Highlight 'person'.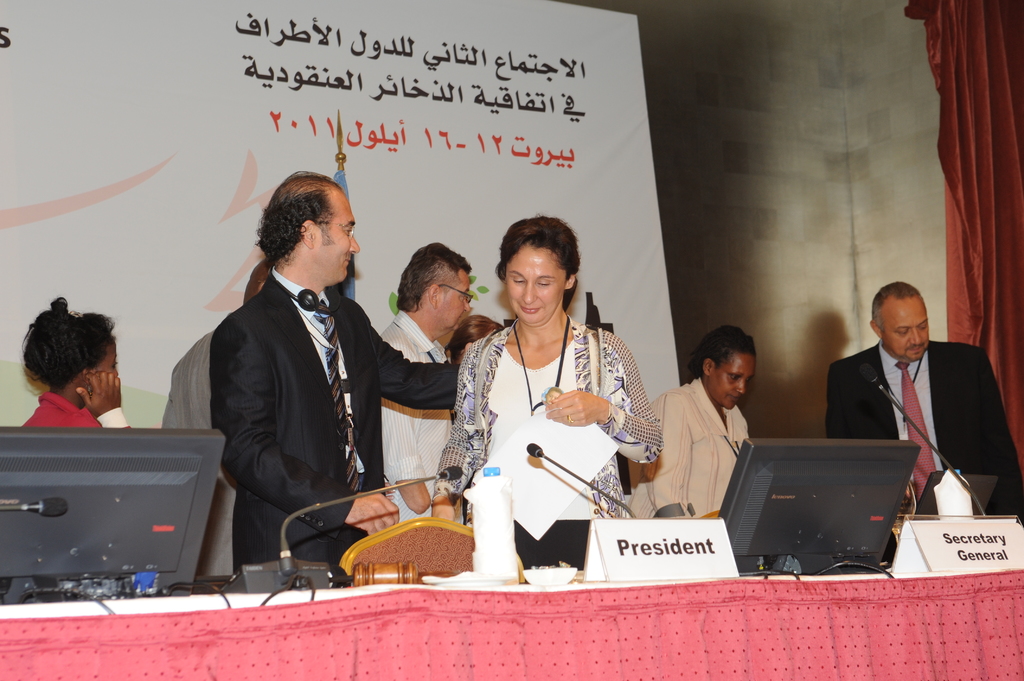
Highlighted region: [x1=839, y1=266, x2=994, y2=531].
